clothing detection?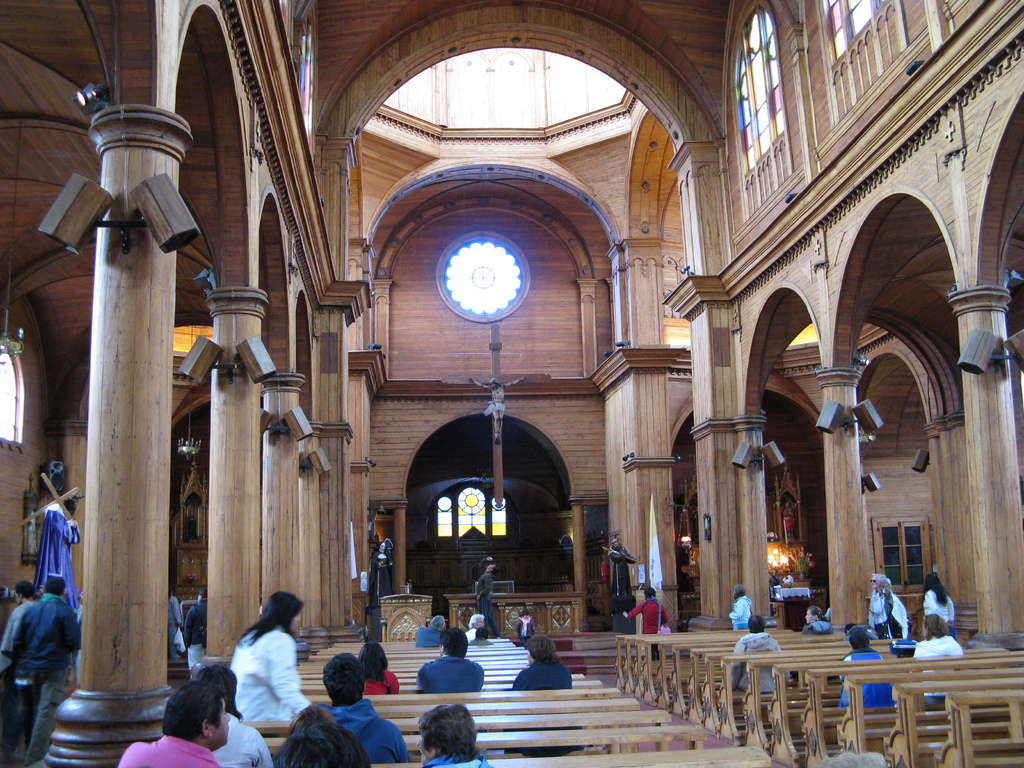
box=[184, 589, 205, 643]
